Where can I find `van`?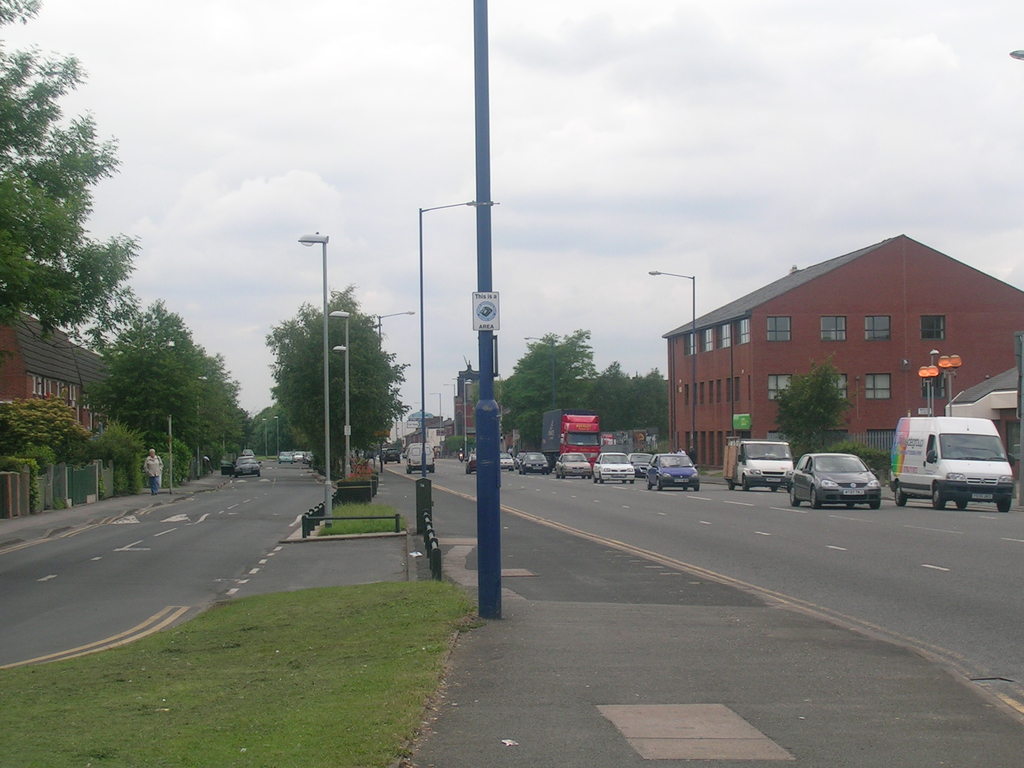
You can find it at 724, 434, 794, 490.
